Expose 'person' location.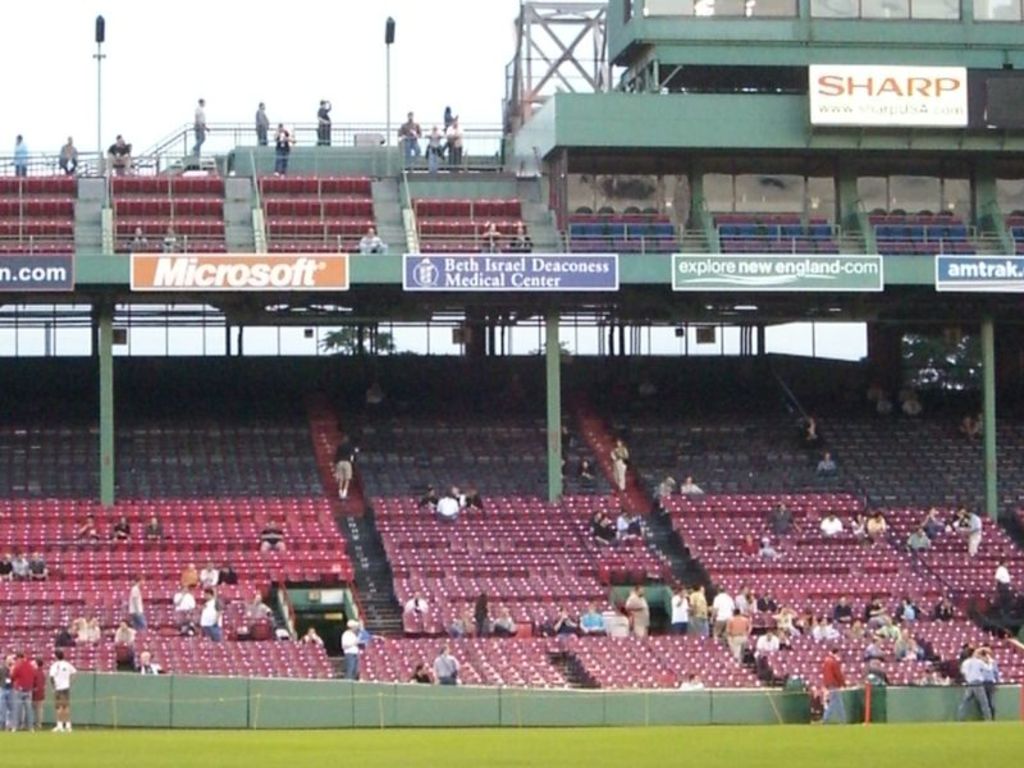
Exposed at 465,589,493,639.
